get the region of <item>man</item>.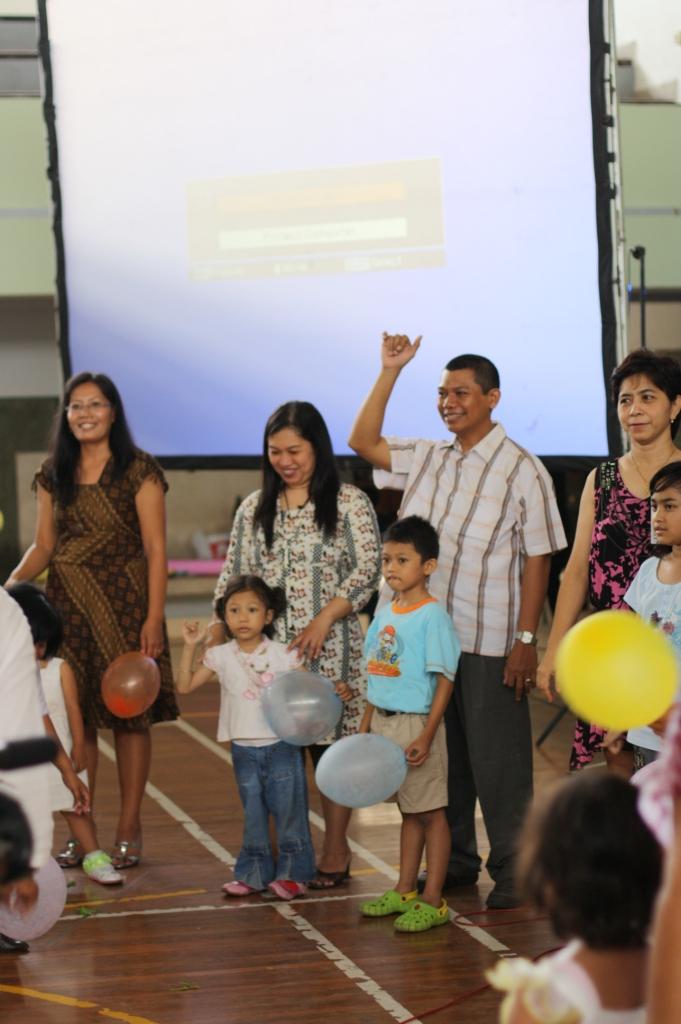
x1=349, y1=328, x2=569, y2=910.
